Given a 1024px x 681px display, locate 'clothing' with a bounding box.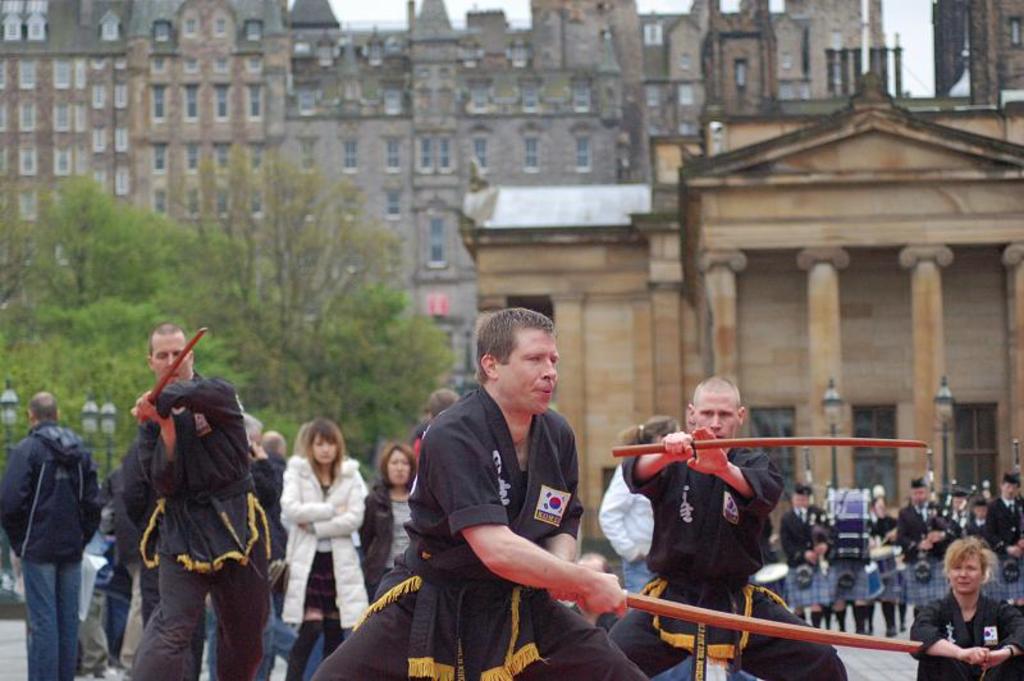
Located: 271, 448, 369, 667.
